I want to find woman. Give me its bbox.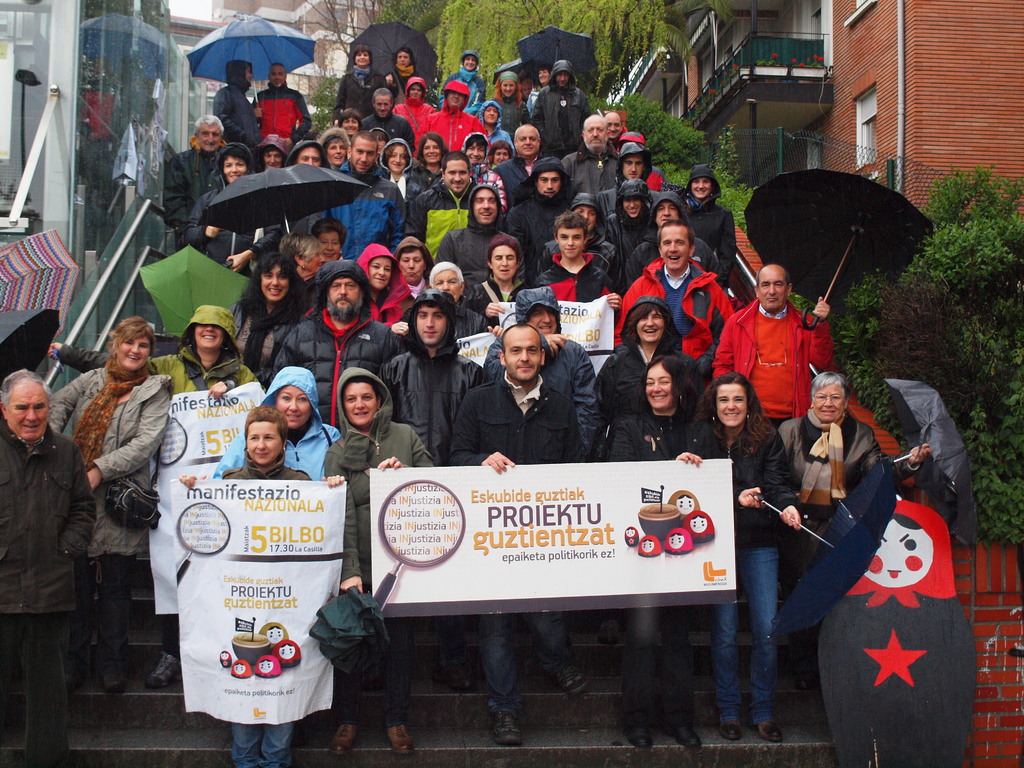
[left=593, top=303, right=700, bottom=454].
